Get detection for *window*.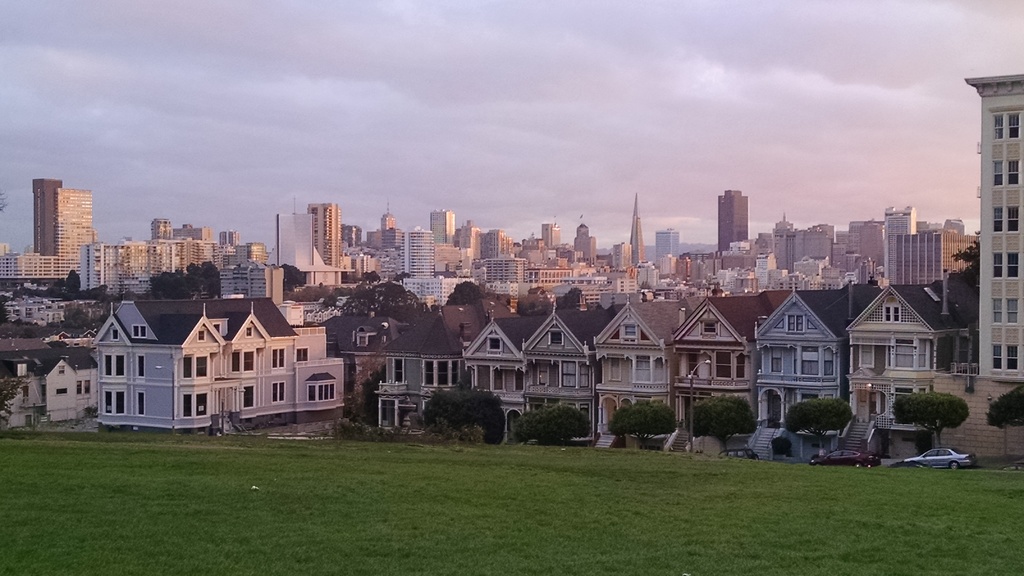
Detection: <box>635,355,652,381</box>.
